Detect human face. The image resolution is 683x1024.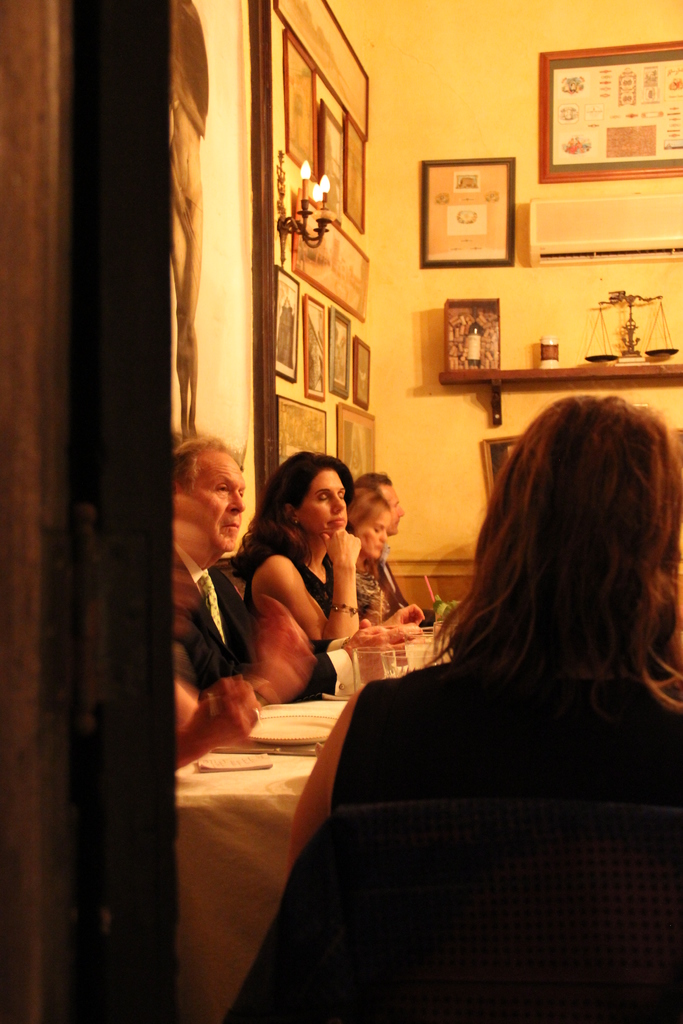
x1=356 y1=496 x2=389 y2=561.
